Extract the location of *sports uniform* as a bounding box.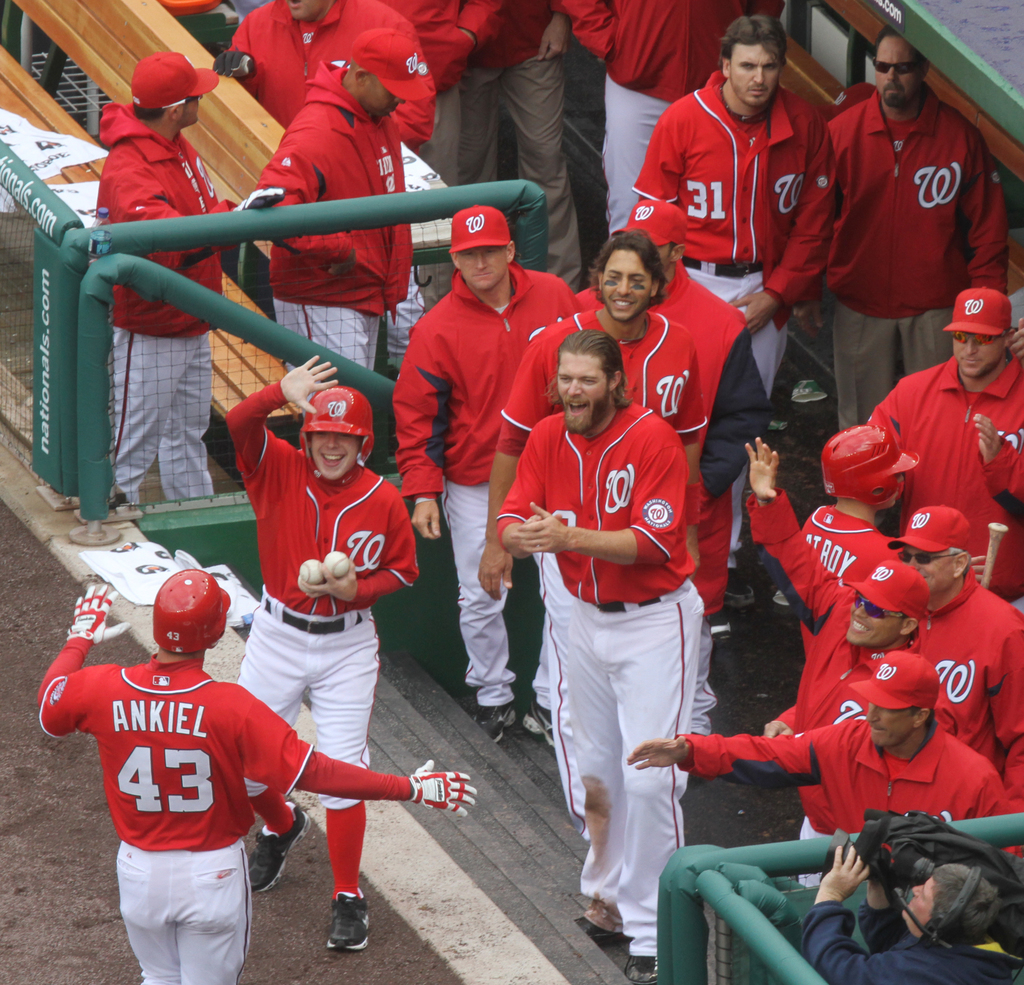
box(217, 0, 796, 285).
